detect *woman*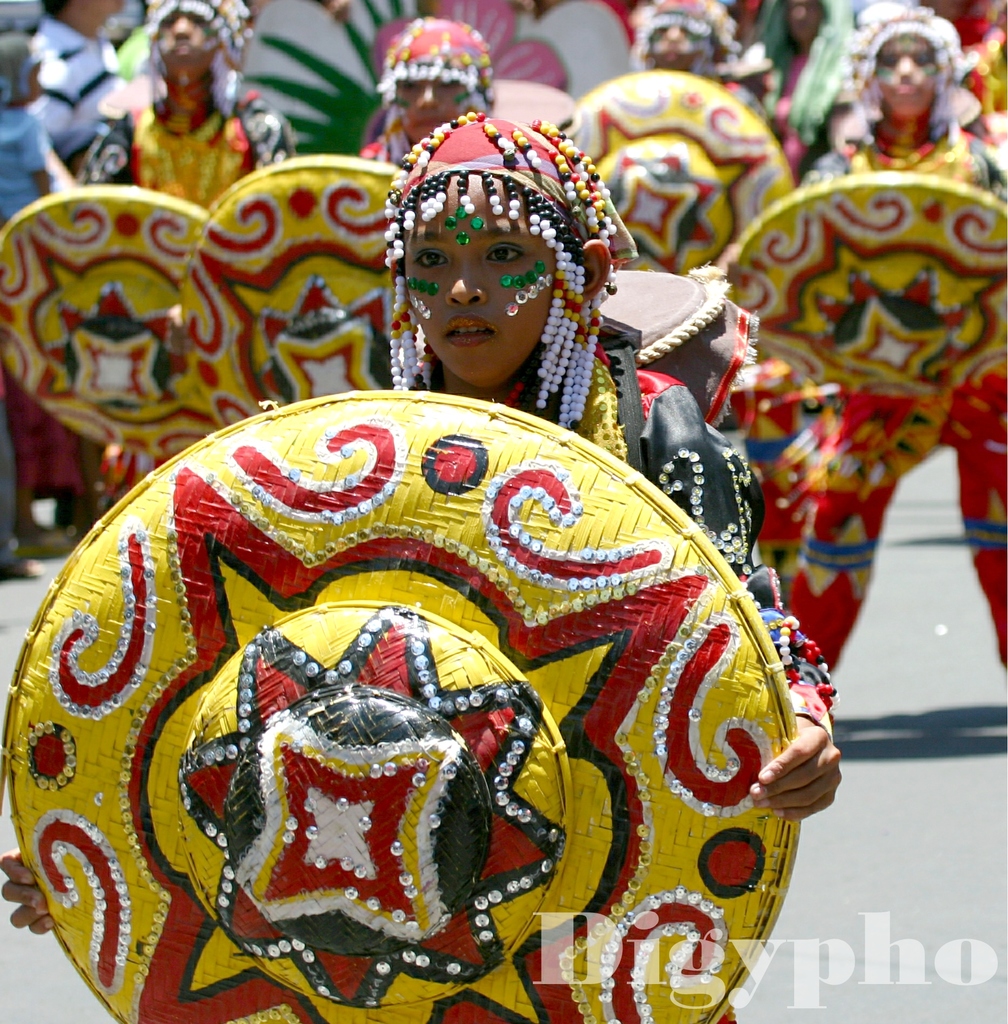
(353,8,503,169)
